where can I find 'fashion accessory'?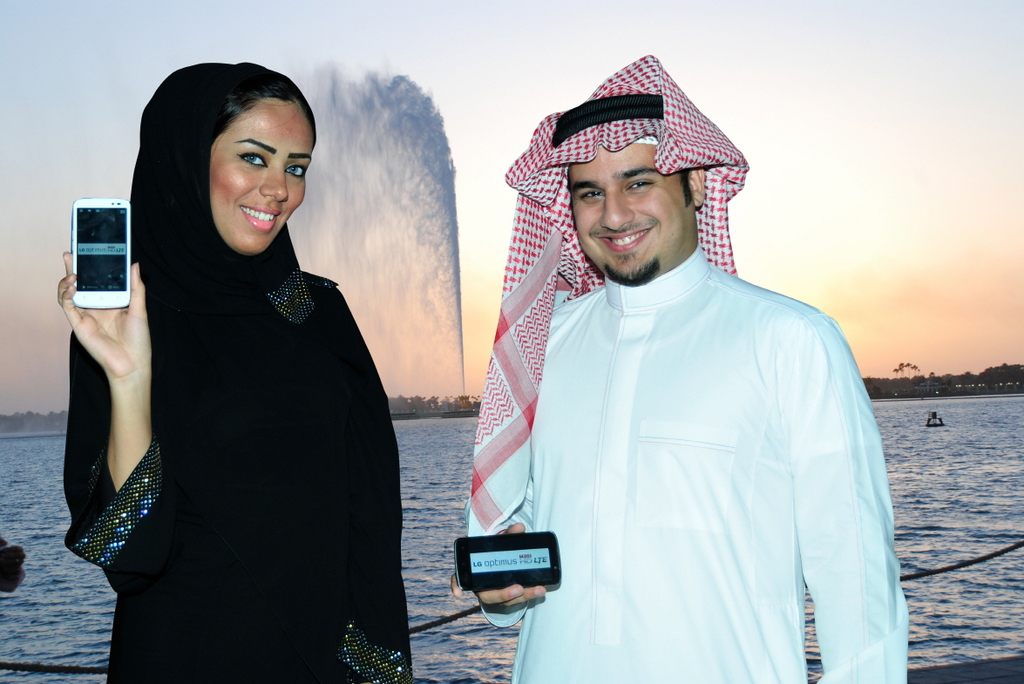
You can find it at bbox=[465, 52, 755, 540].
